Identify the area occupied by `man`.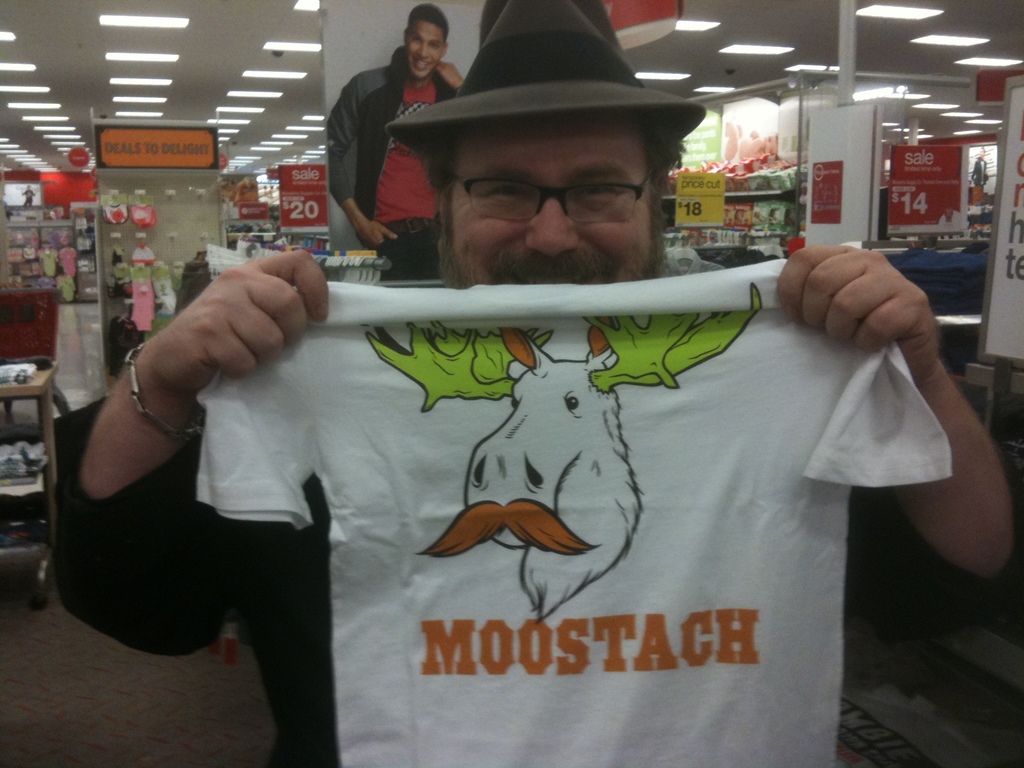
Area: locate(54, 0, 1018, 767).
